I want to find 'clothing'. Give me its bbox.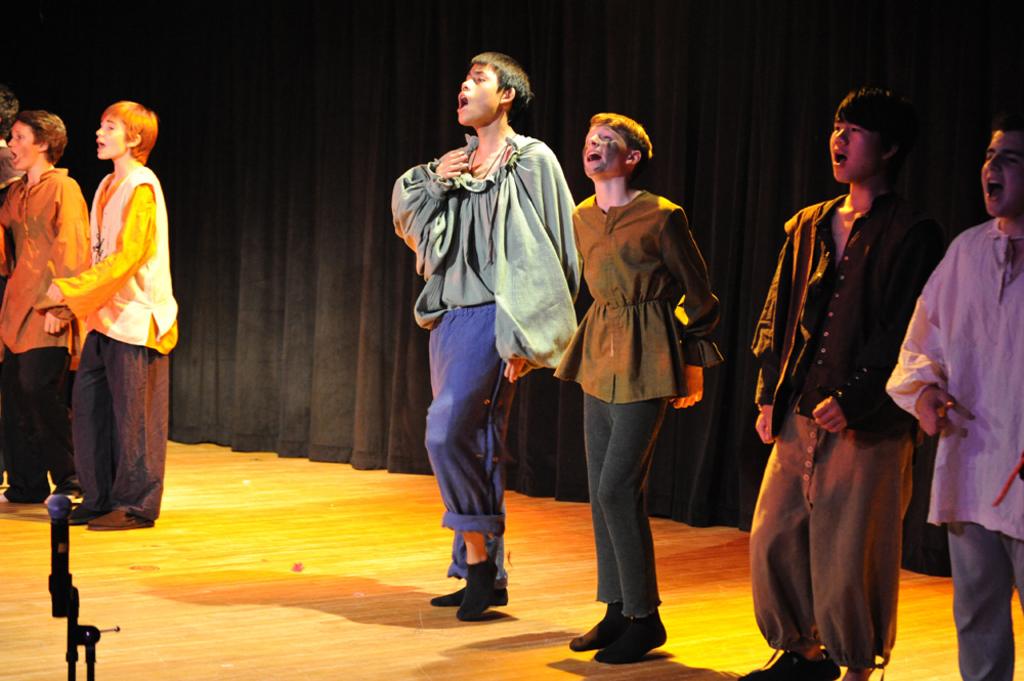
detection(884, 204, 1023, 680).
